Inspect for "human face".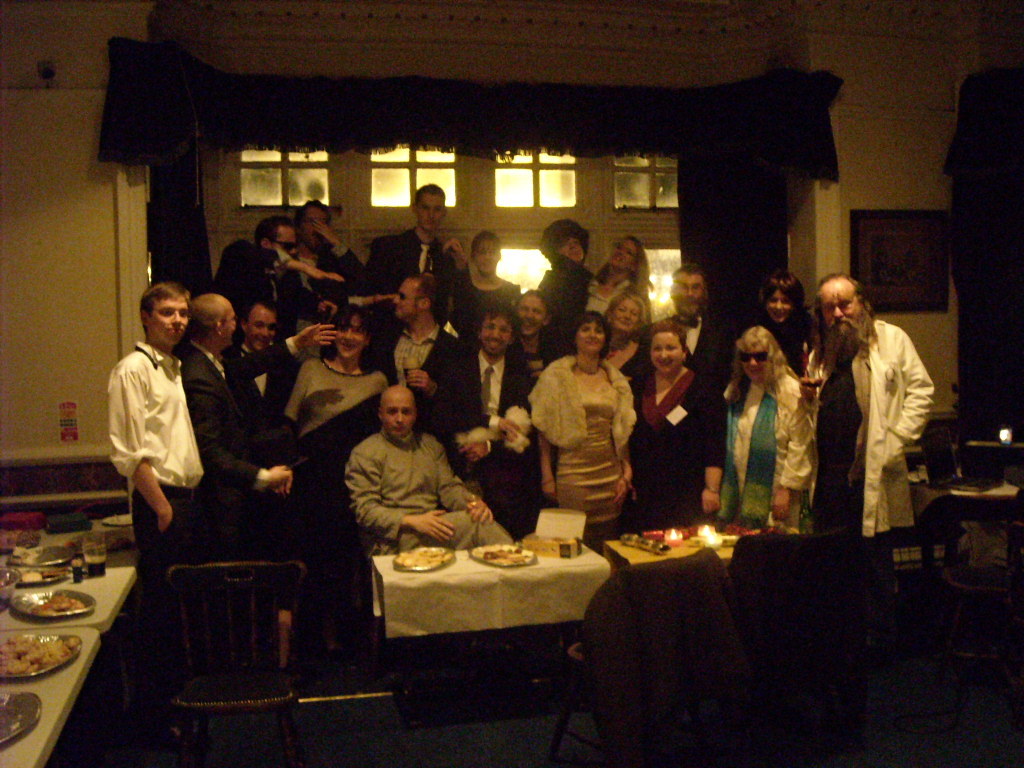
Inspection: (x1=304, y1=209, x2=331, y2=249).
